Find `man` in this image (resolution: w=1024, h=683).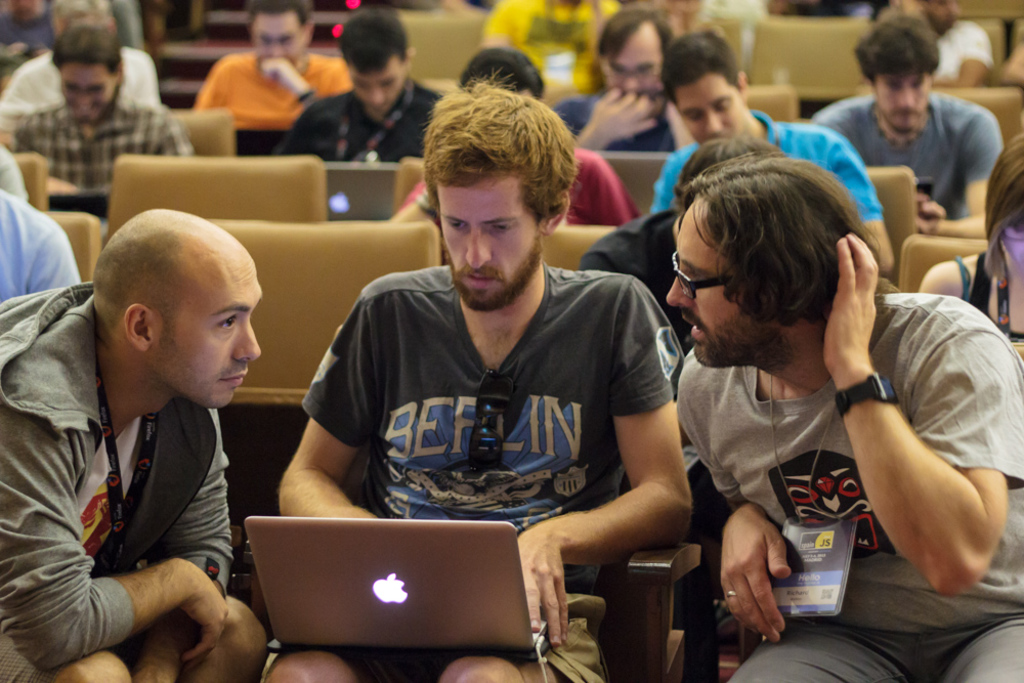
[260, 75, 706, 676].
